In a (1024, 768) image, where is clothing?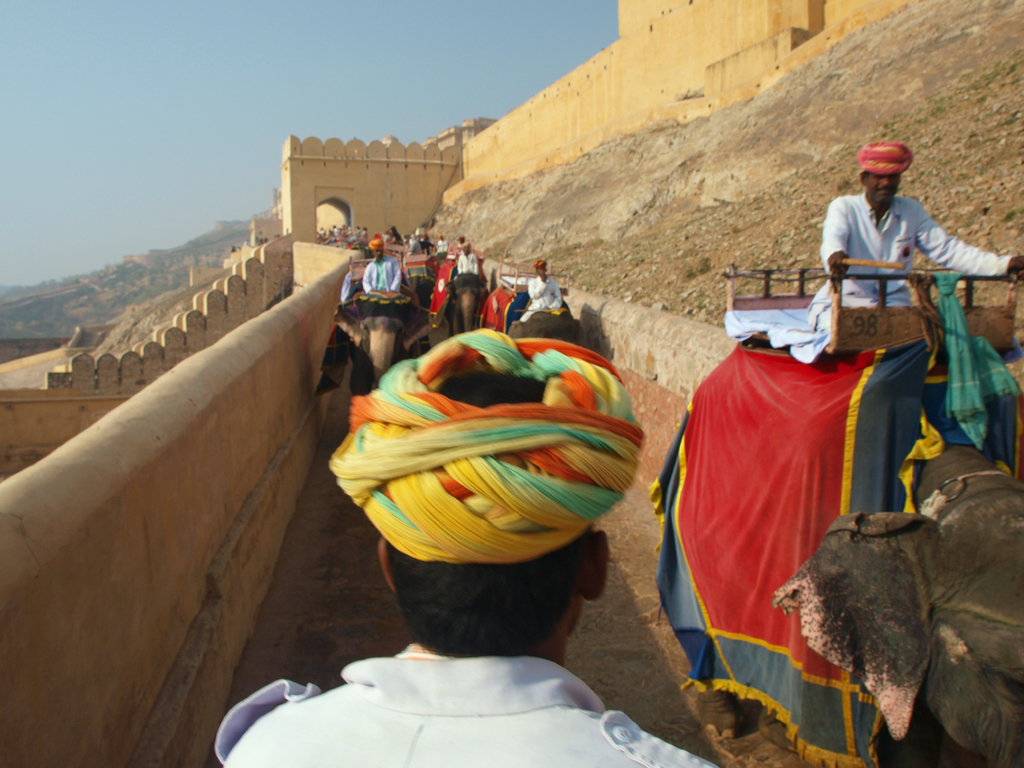
452/249/483/276.
